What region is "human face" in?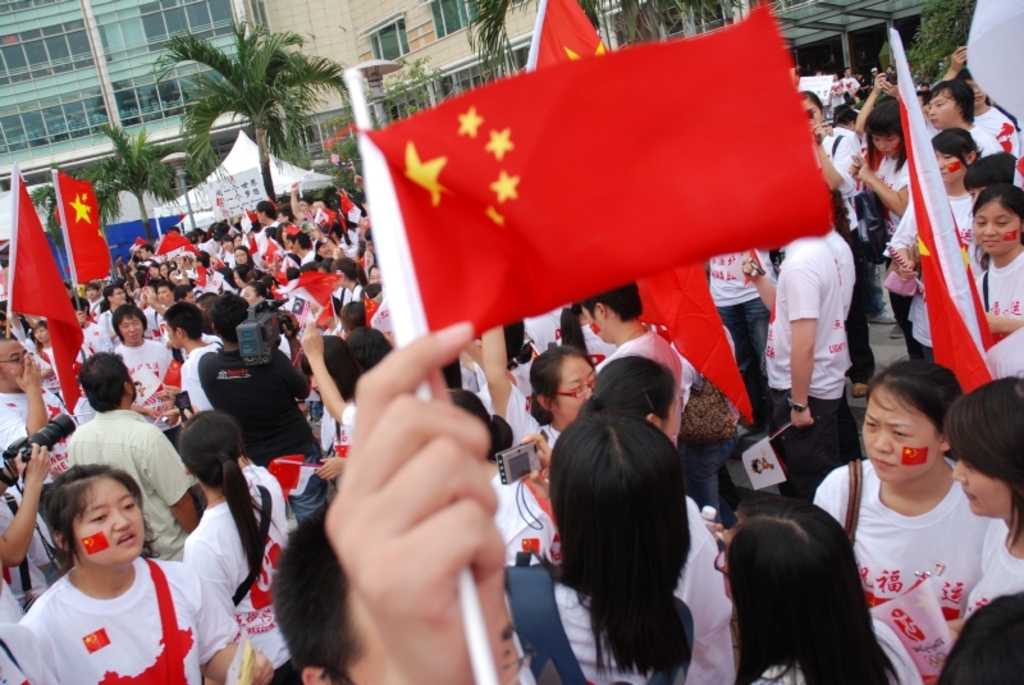
(6,347,33,385).
